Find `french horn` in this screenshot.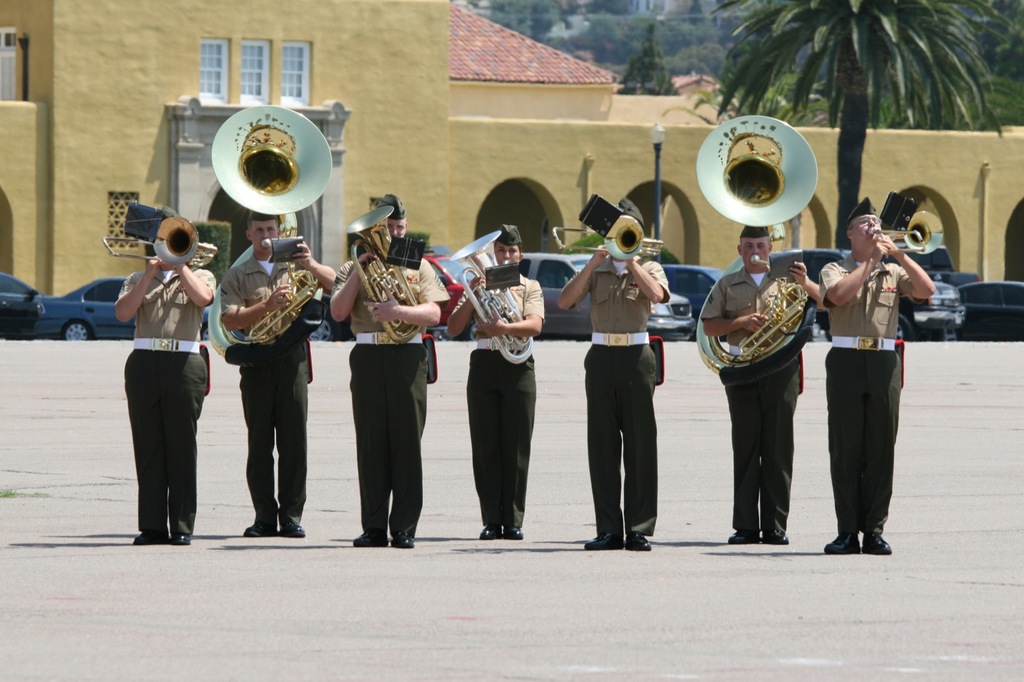
The bounding box for `french horn` is [left=196, top=97, right=332, bottom=371].
